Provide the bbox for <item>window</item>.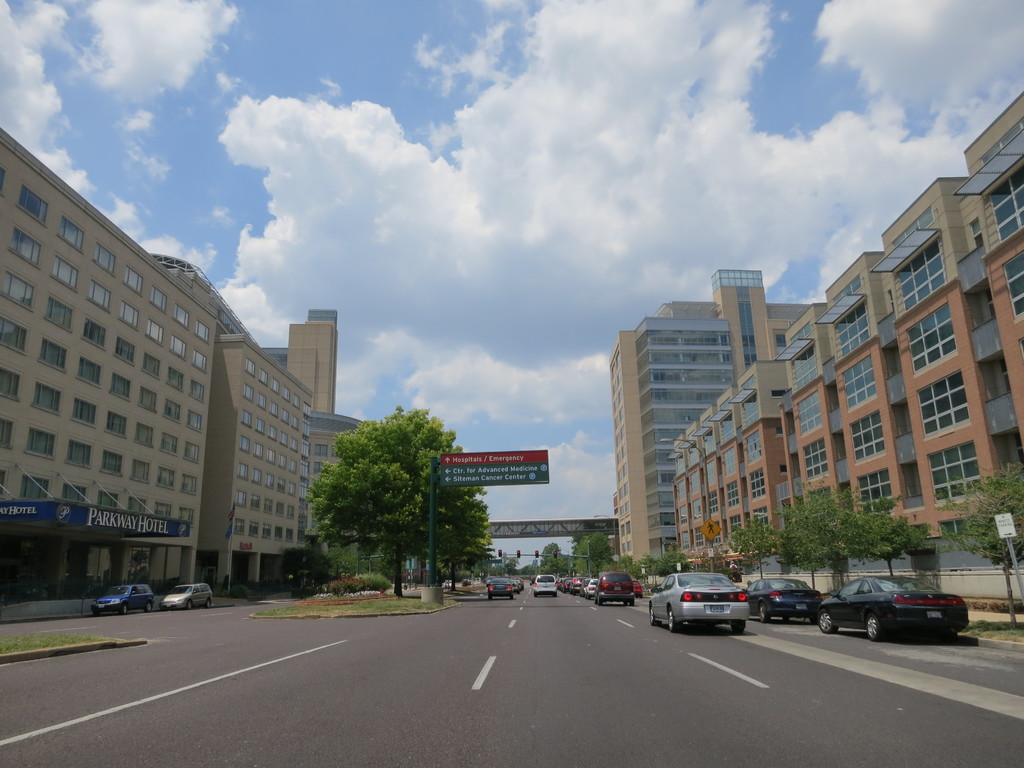
(103, 413, 127, 439).
